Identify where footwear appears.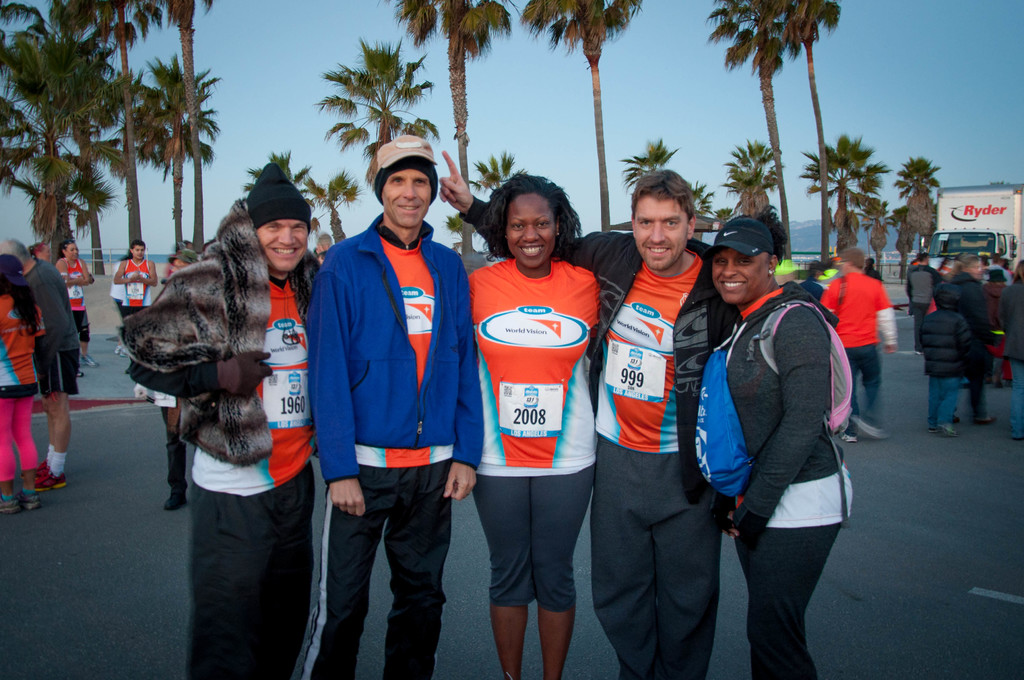
Appears at 22/492/41/508.
